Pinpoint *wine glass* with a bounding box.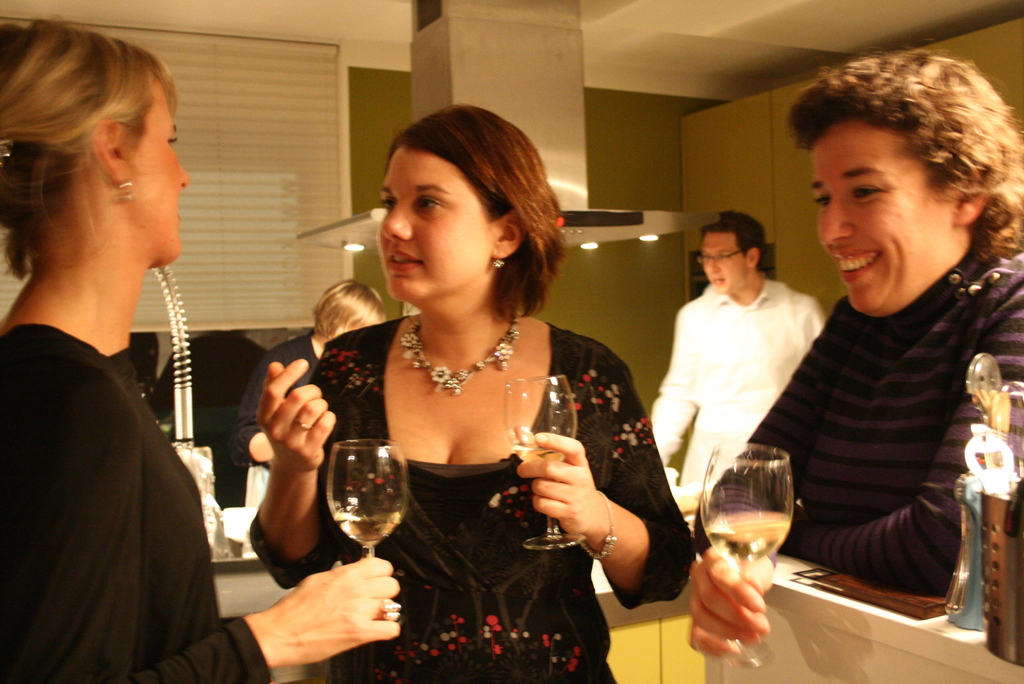
[x1=699, y1=444, x2=793, y2=664].
